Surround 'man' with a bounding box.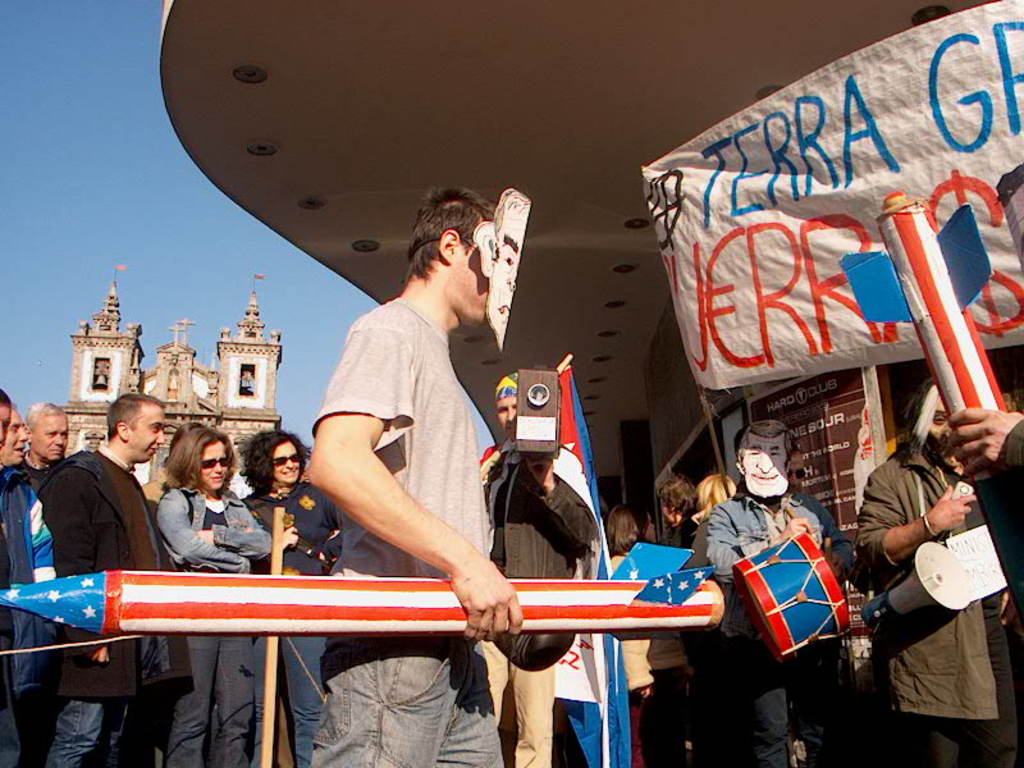
bbox=(856, 374, 1023, 767).
